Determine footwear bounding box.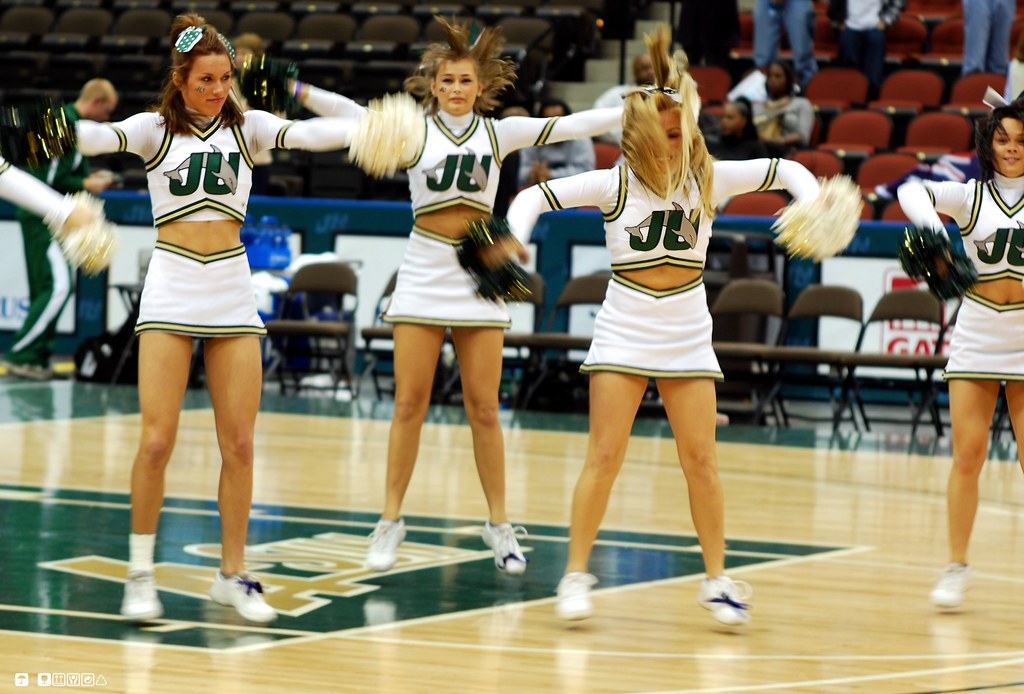
Determined: box=[552, 569, 594, 627].
